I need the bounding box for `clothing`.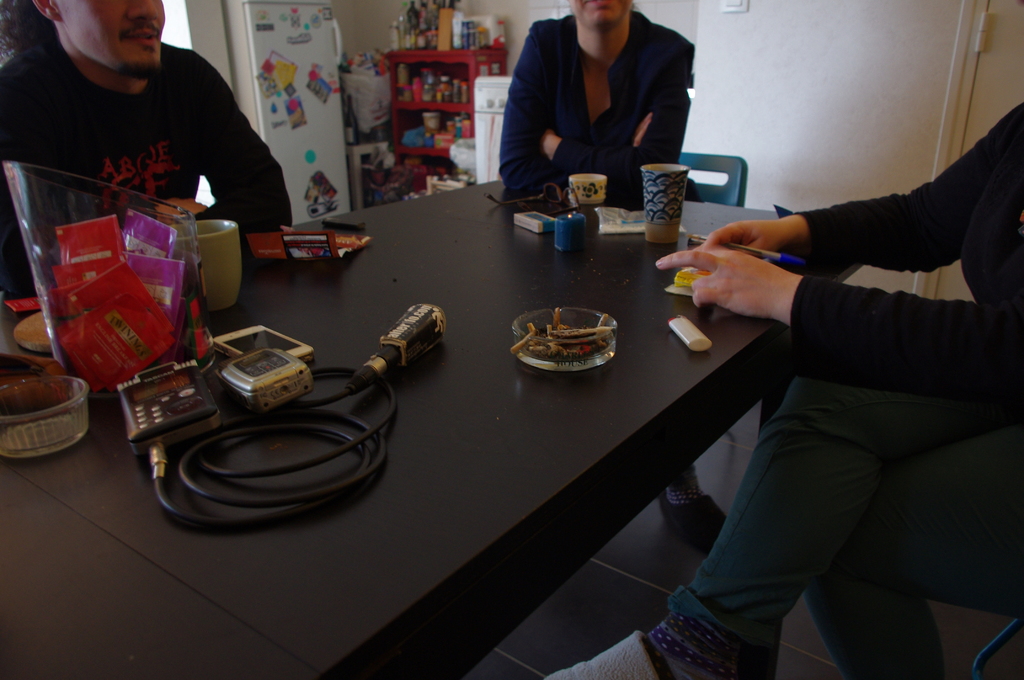
Here it is: 801,101,1023,381.
